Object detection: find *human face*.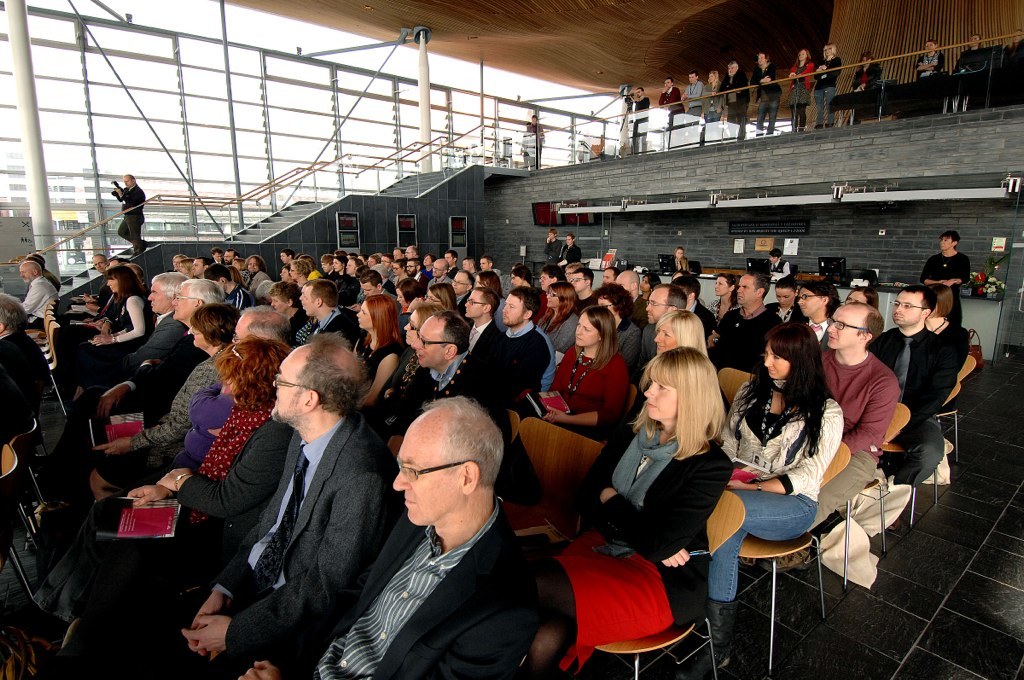
(765,341,791,383).
